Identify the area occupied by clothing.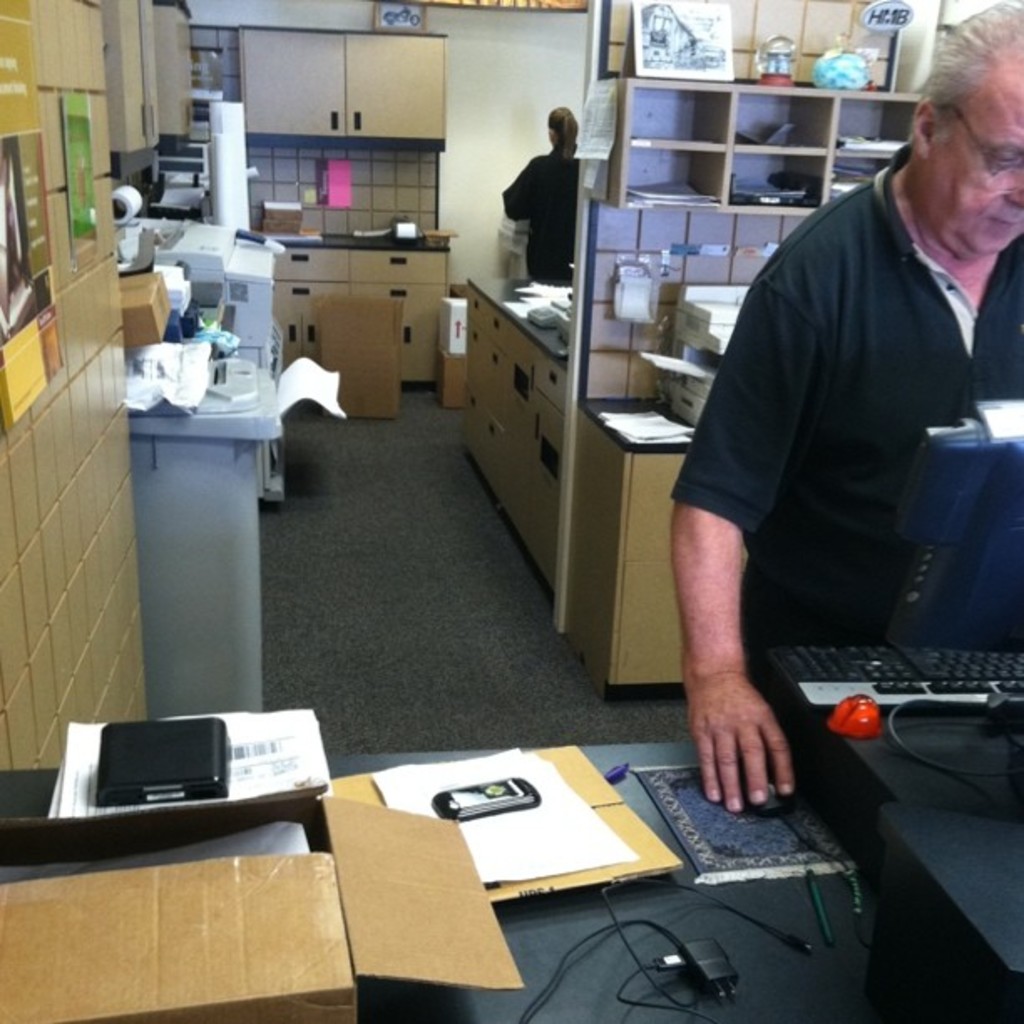
Area: (x1=499, y1=137, x2=581, y2=286).
